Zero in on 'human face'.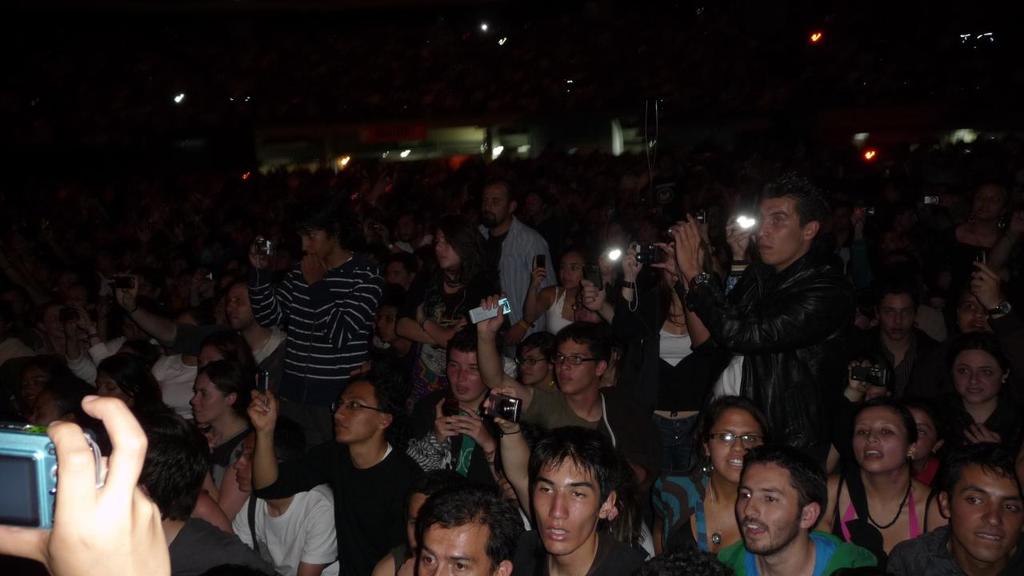
Zeroed in: bbox=[436, 229, 453, 266].
